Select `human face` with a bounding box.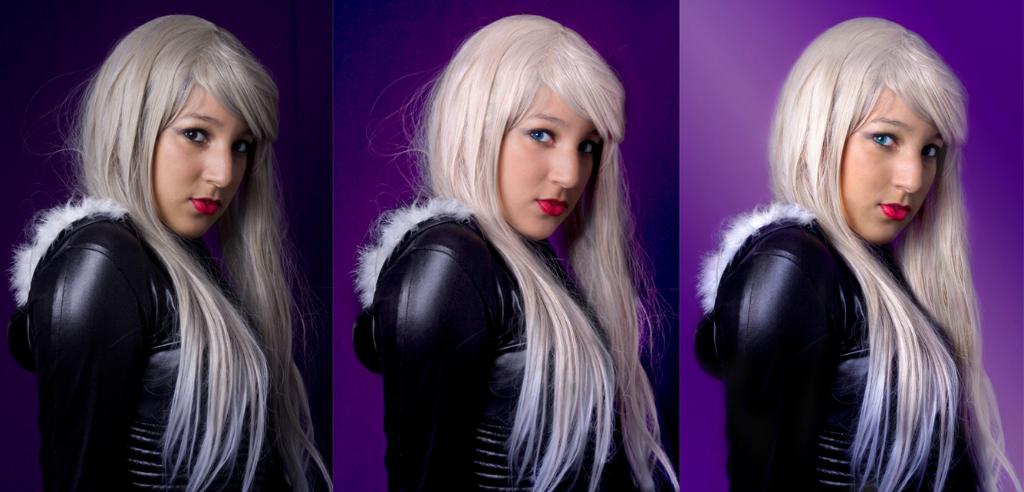
<box>496,85,601,238</box>.
